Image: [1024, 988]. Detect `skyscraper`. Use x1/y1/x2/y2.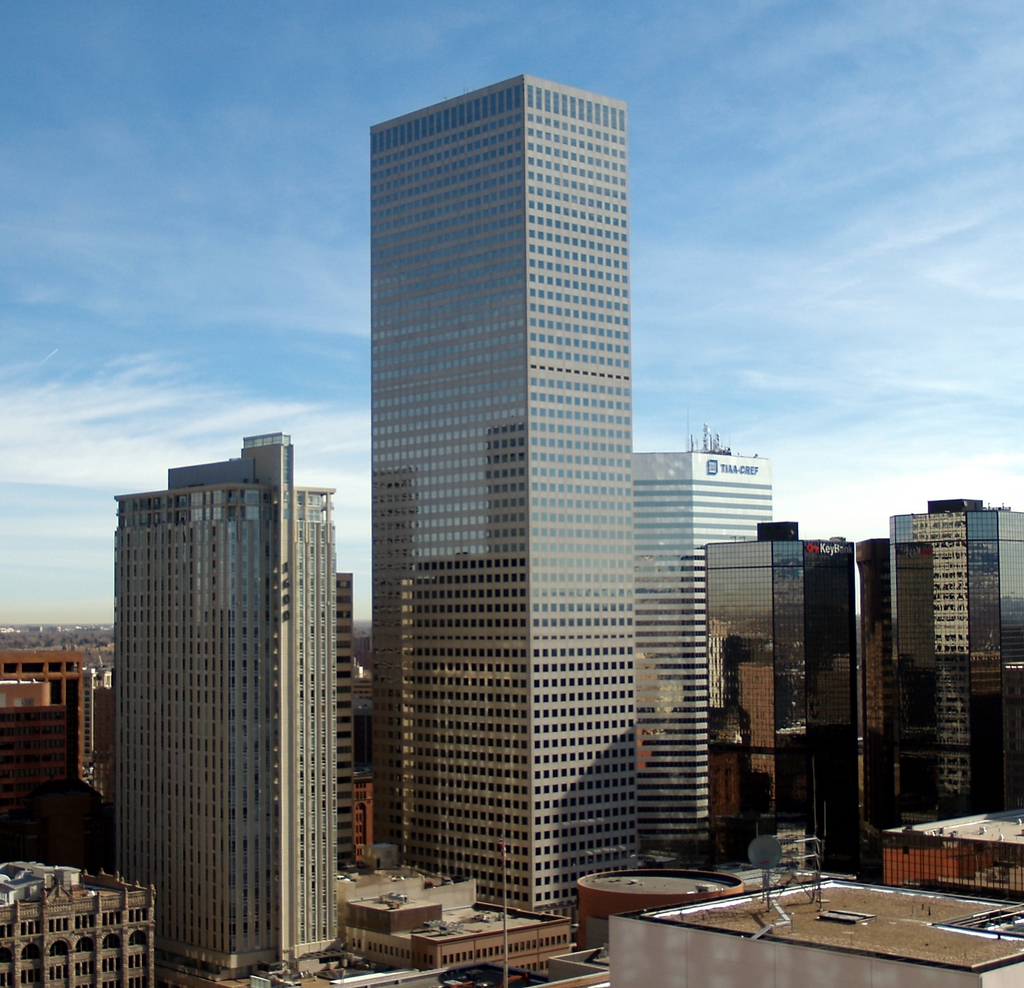
101/437/339/953.
